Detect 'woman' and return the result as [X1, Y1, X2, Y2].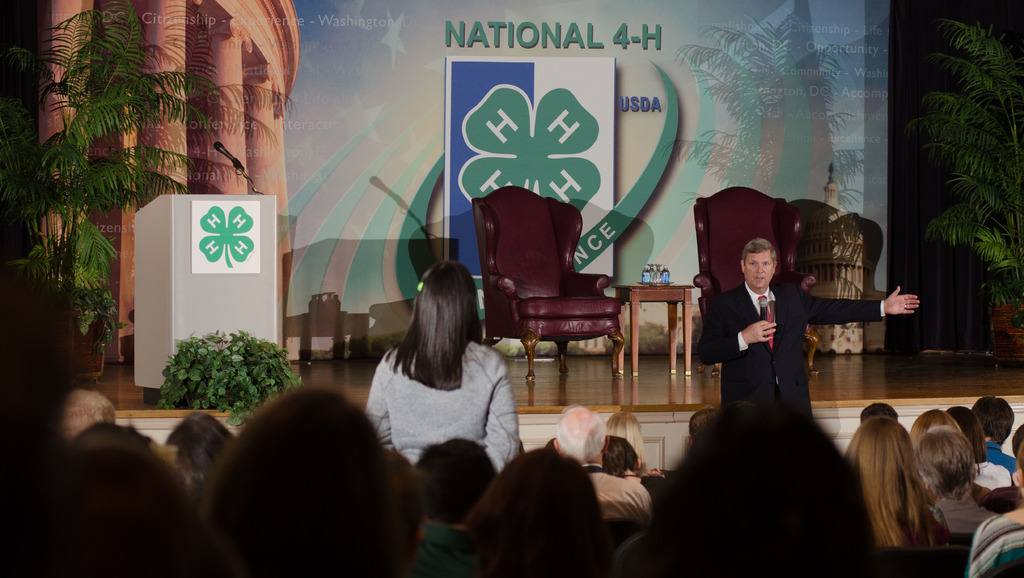
[205, 387, 396, 577].
